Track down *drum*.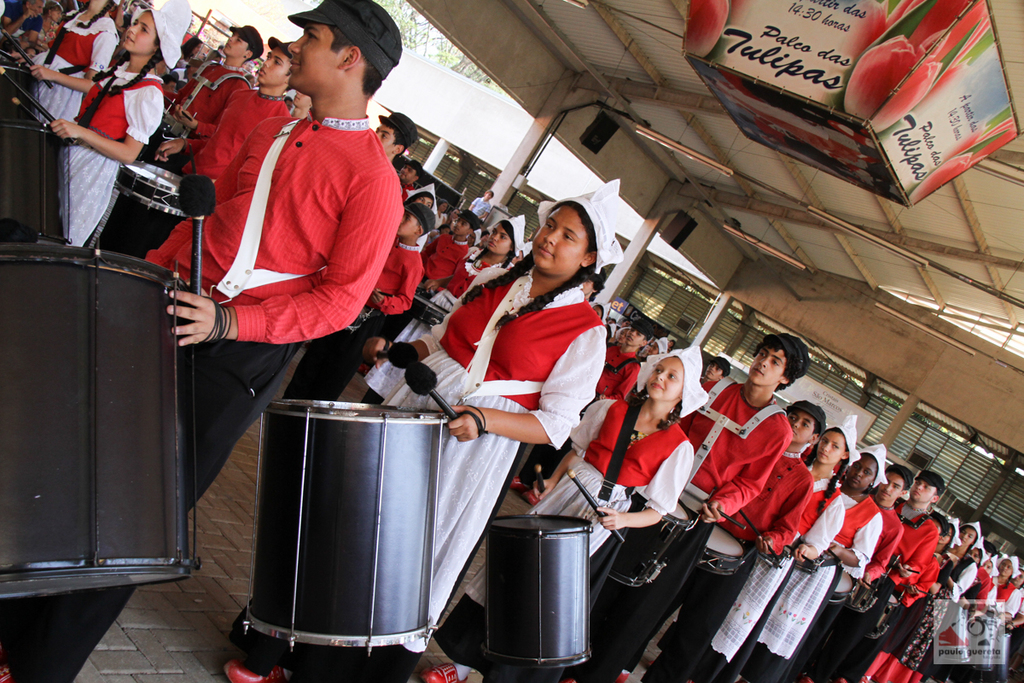
Tracked to (242,397,439,664).
